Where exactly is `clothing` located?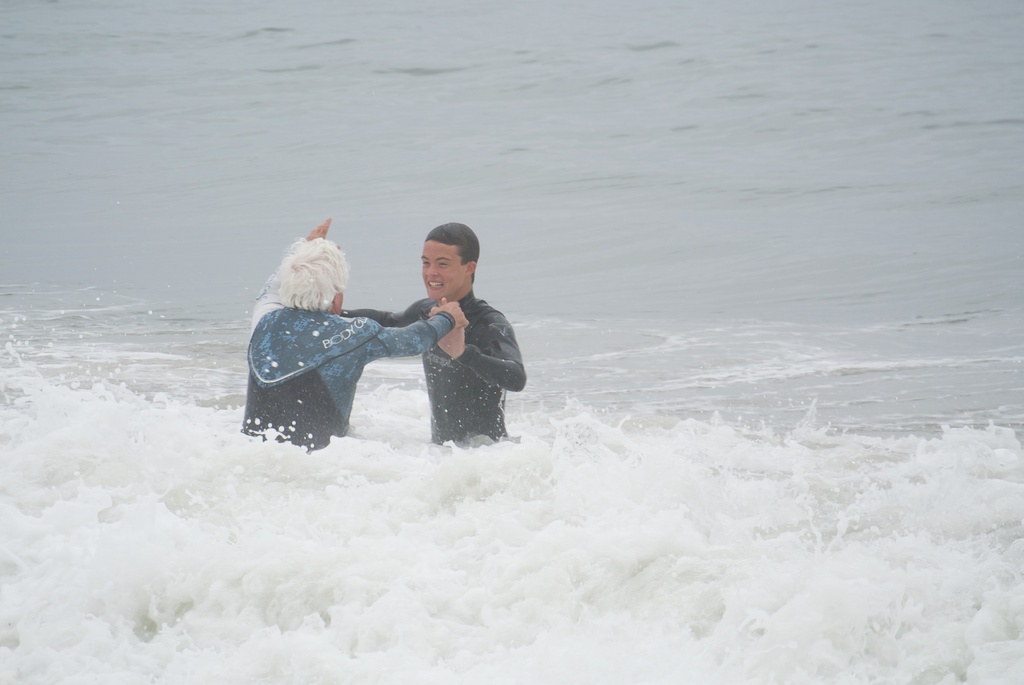
Its bounding box is crop(239, 239, 449, 449).
